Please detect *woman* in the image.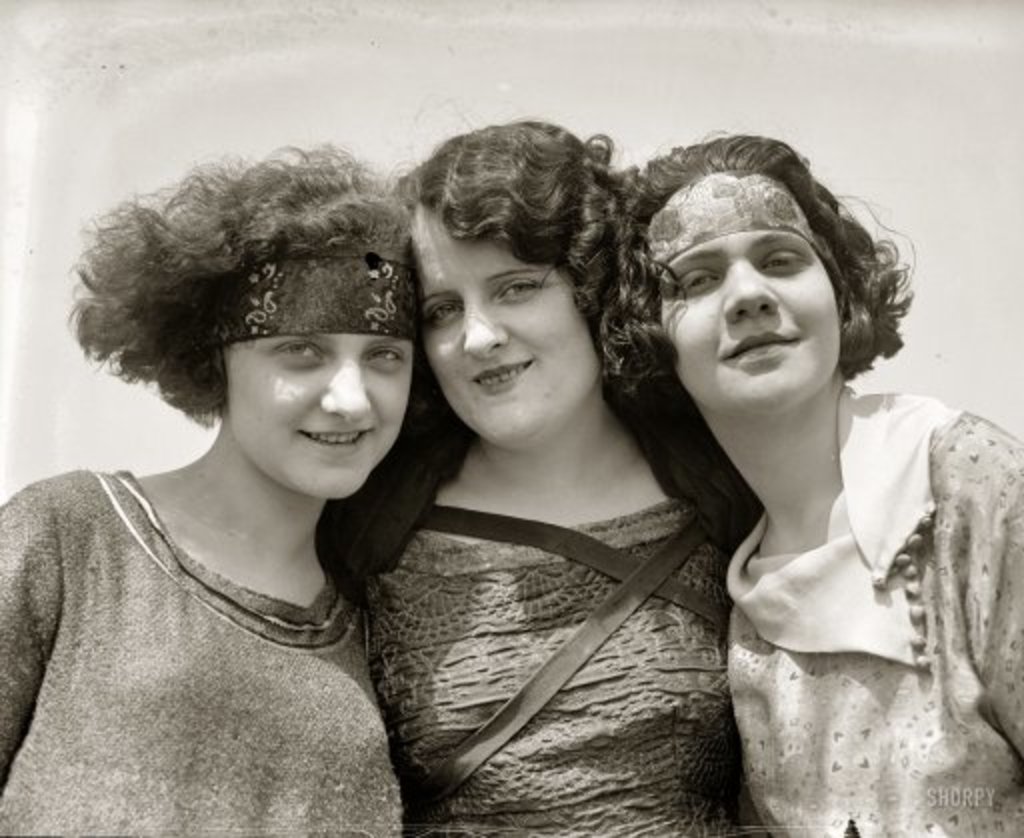
318:146:762:836.
